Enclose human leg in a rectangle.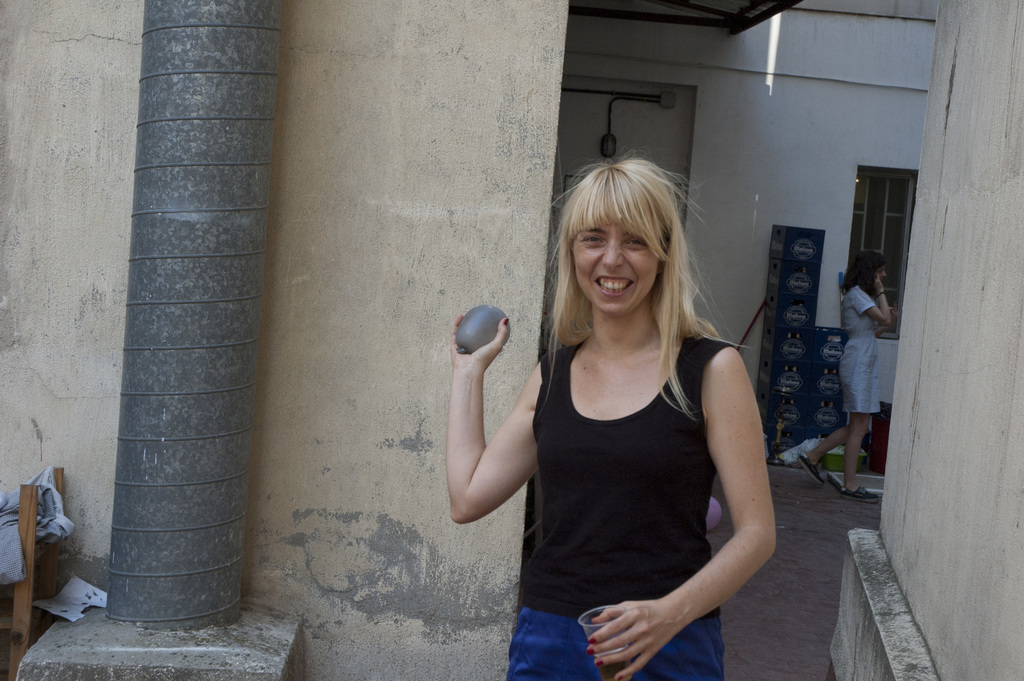
pyautogui.locateOnScreen(842, 350, 877, 502).
